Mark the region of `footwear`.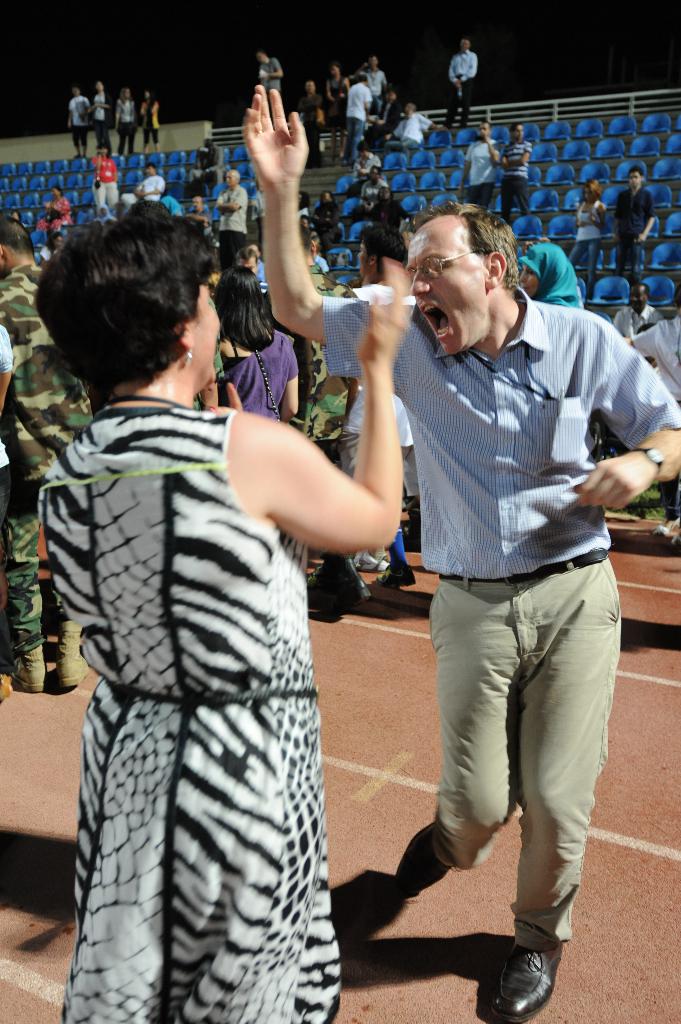
Region: 391, 820, 456, 897.
